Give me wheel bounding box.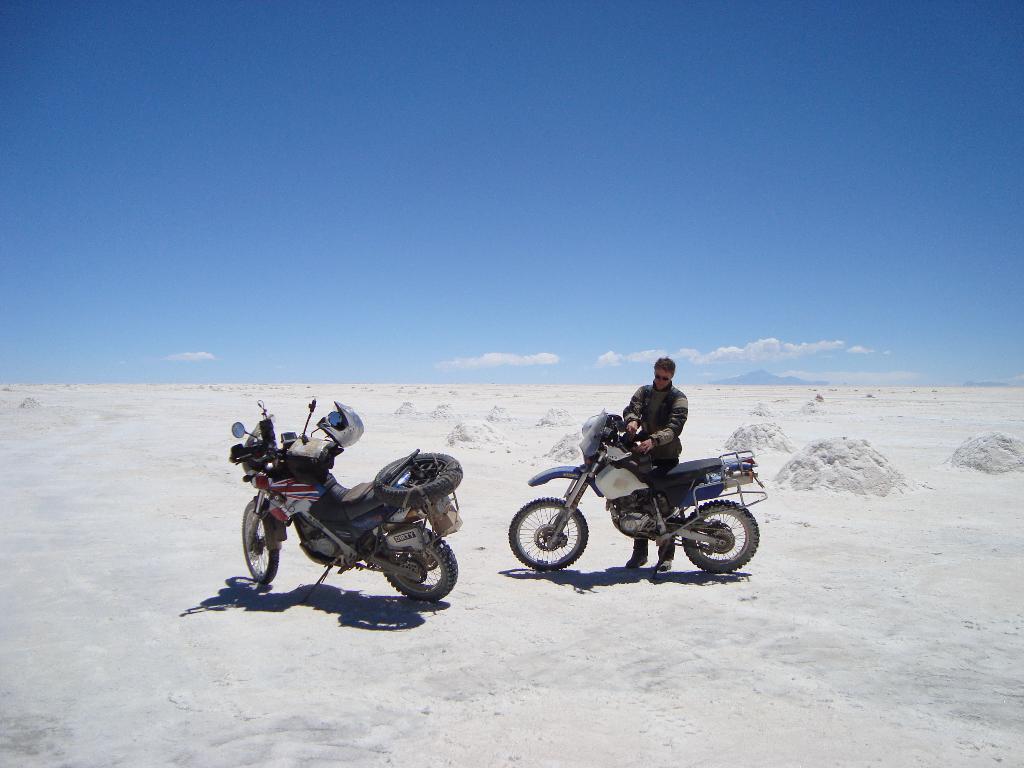
rect(504, 497, 592, 569).
